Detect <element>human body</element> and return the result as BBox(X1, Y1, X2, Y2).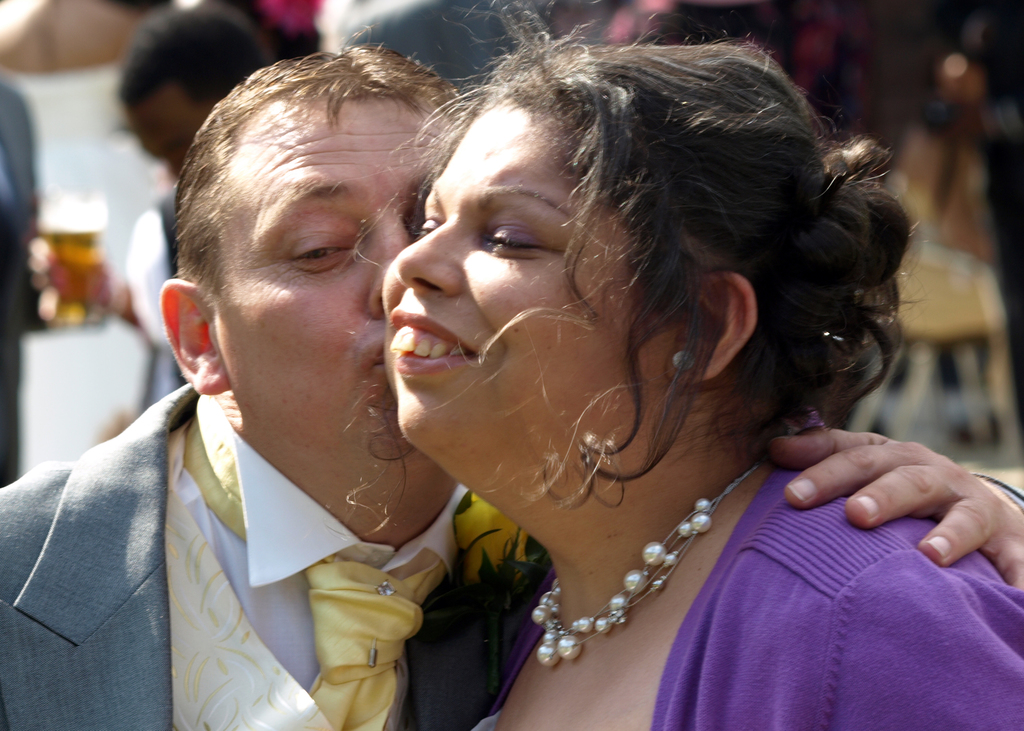
BBox(377, 0, 1023, 730).
